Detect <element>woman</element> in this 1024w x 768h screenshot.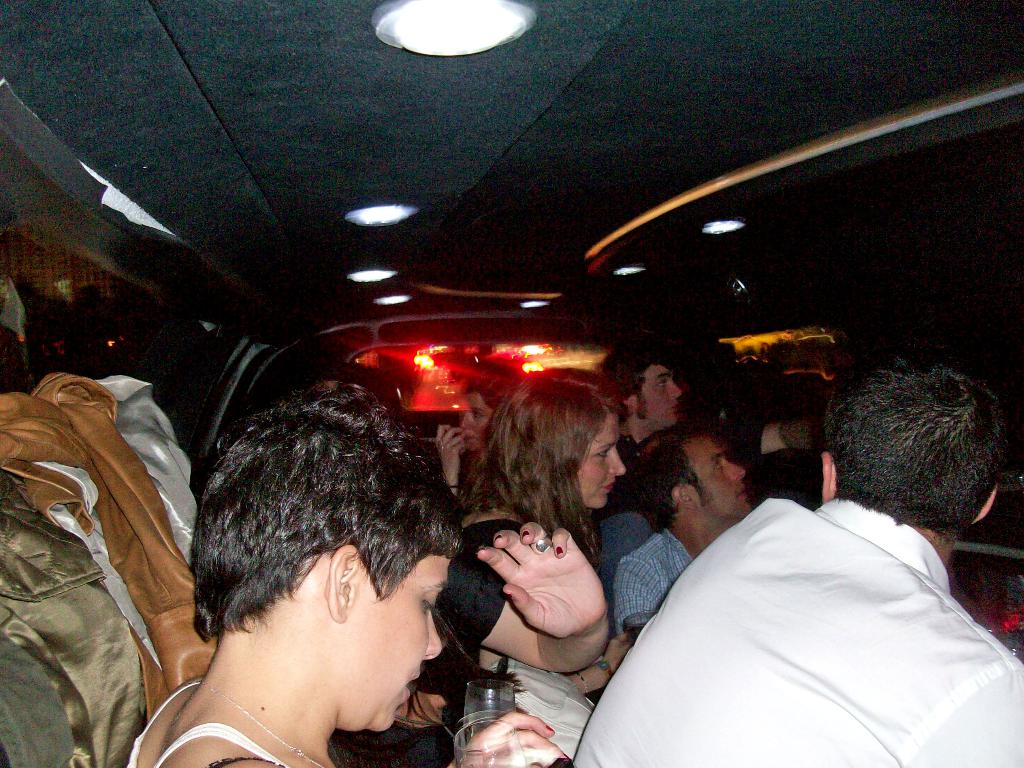
Detection: box=[604, 347, 703, 458].
